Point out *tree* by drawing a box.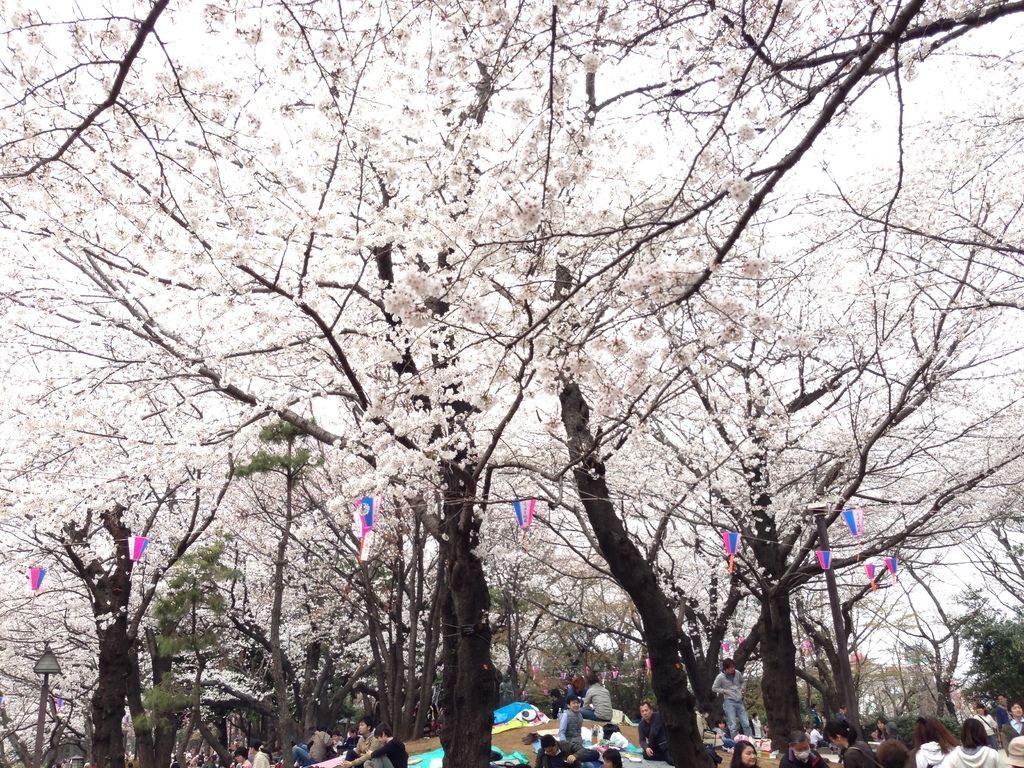
(855,660,927,727).
